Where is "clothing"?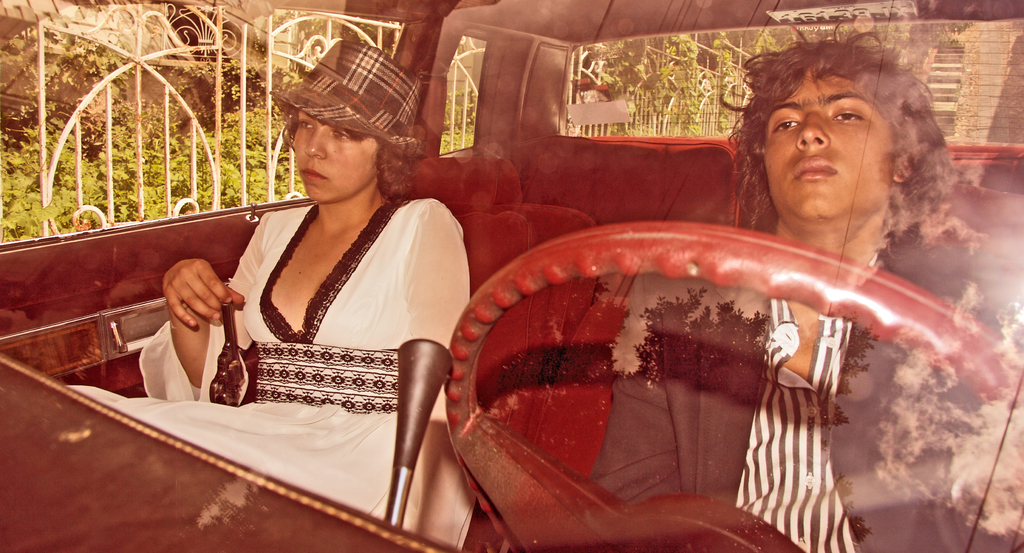
<region>63, 199, 470, 547</region>.
